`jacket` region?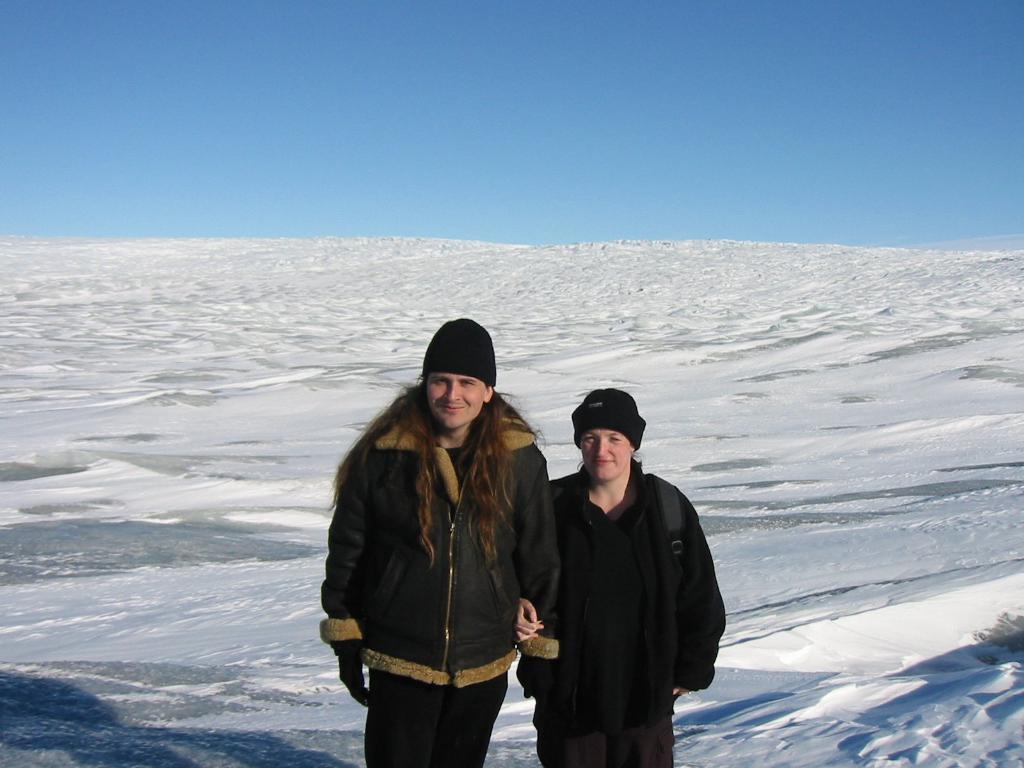
bbox(332, 342, 559, 689)
